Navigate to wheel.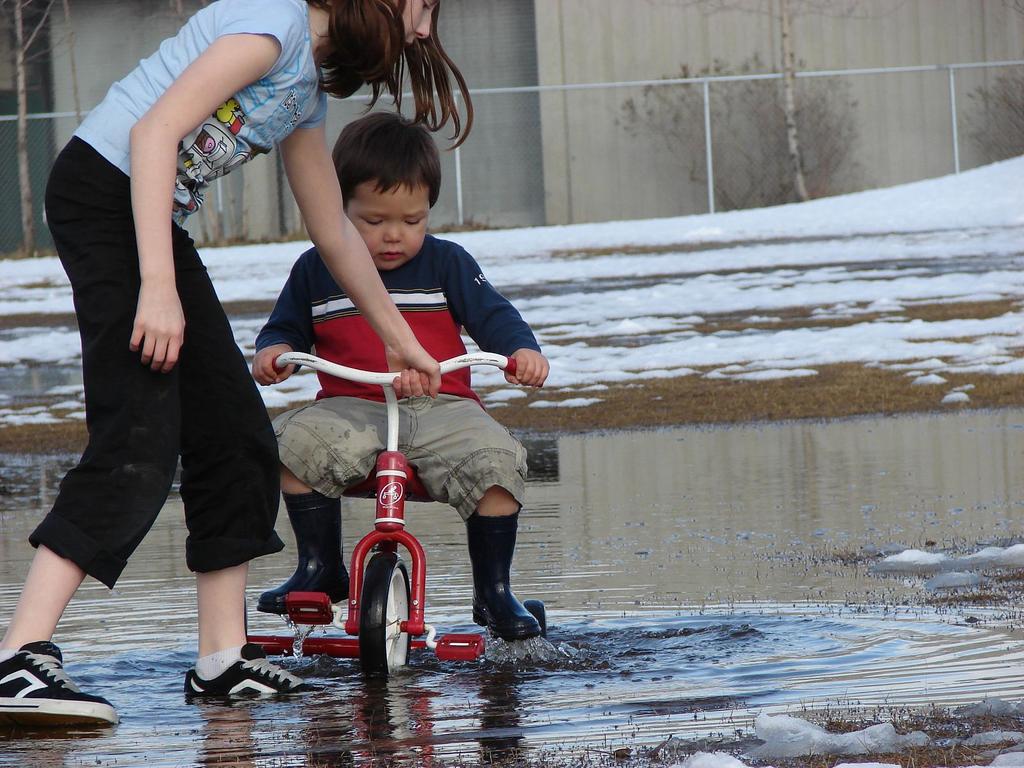
Navigation target: x1=345, y1=557, x2=415, y2=680.
